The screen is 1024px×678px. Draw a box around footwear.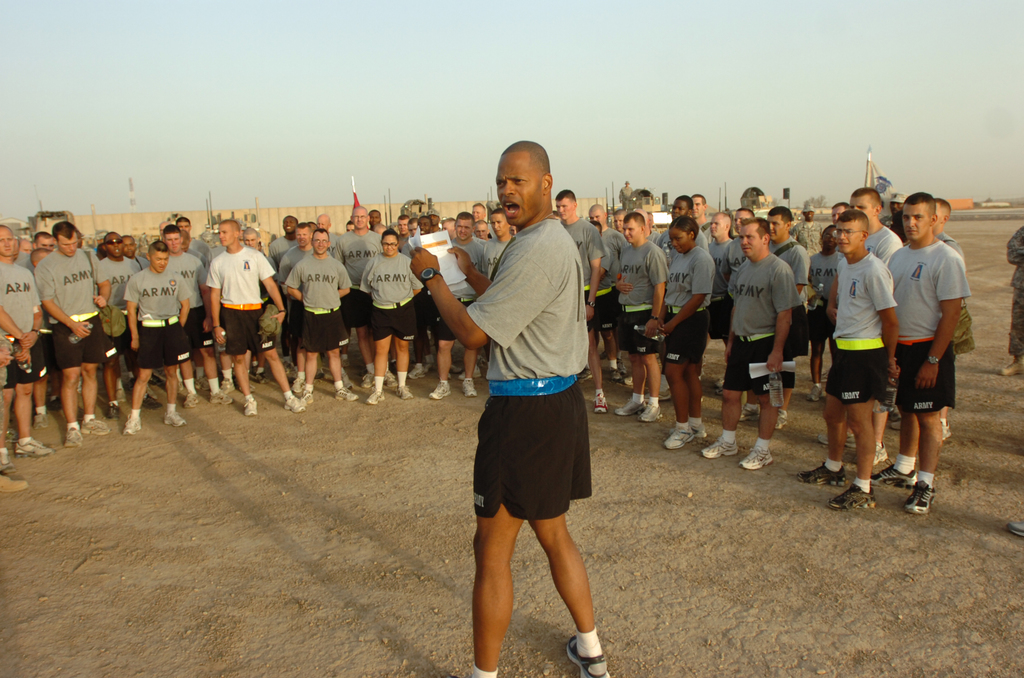
[x1=369, y1=387, x2=386, y2=405].
